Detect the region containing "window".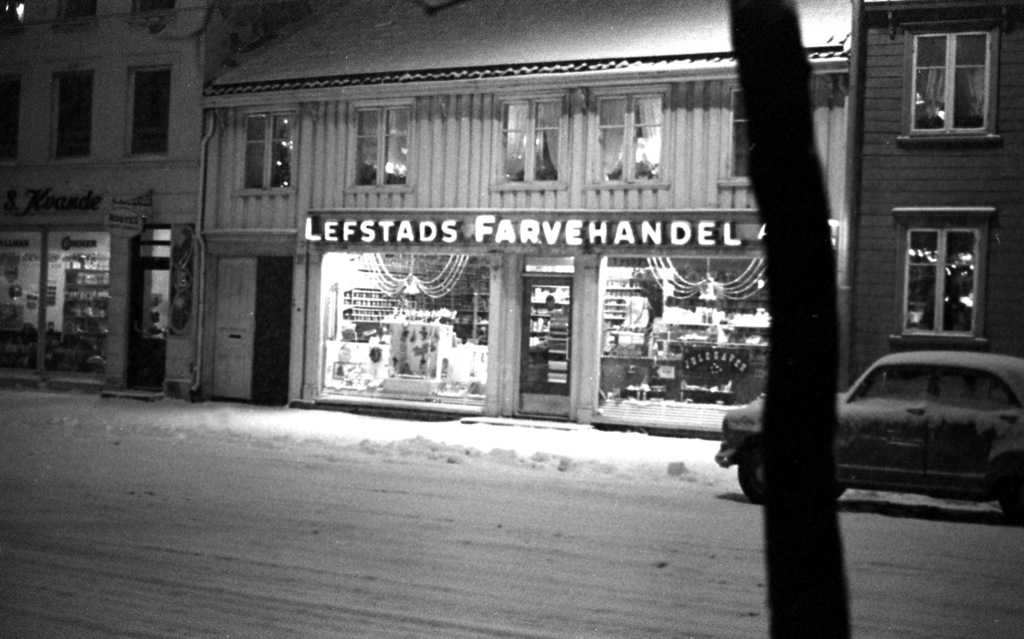
(x1=589, y1=93, x2=671, y2=191).
